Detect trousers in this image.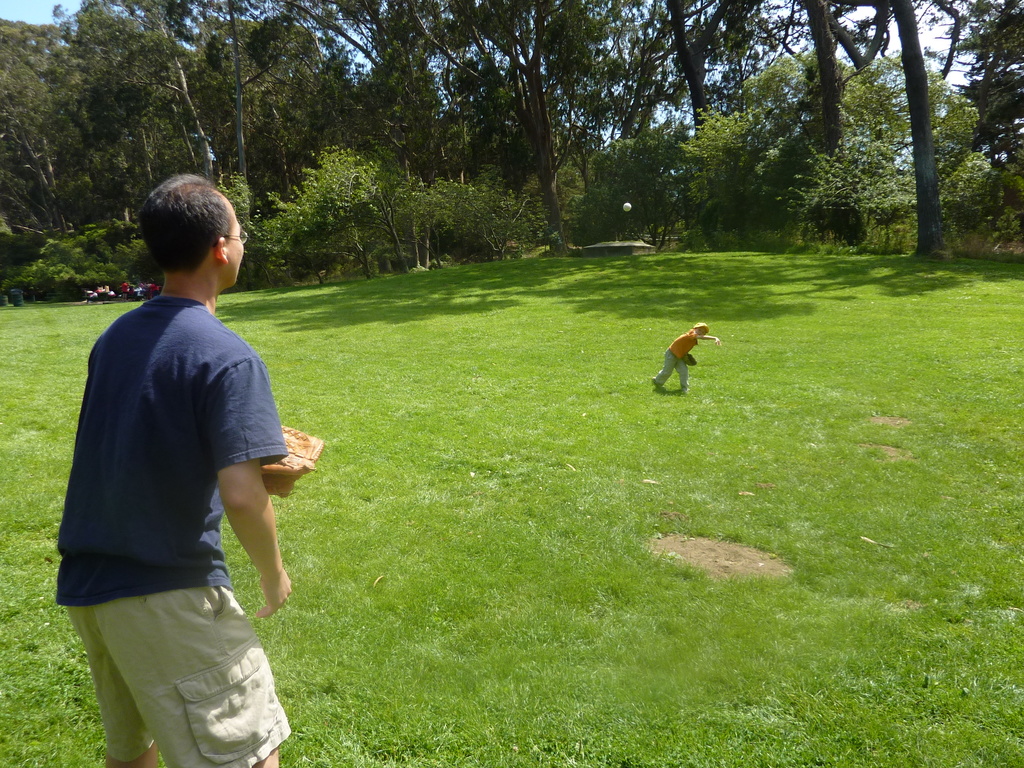
Detection: (654,348,689,387).
